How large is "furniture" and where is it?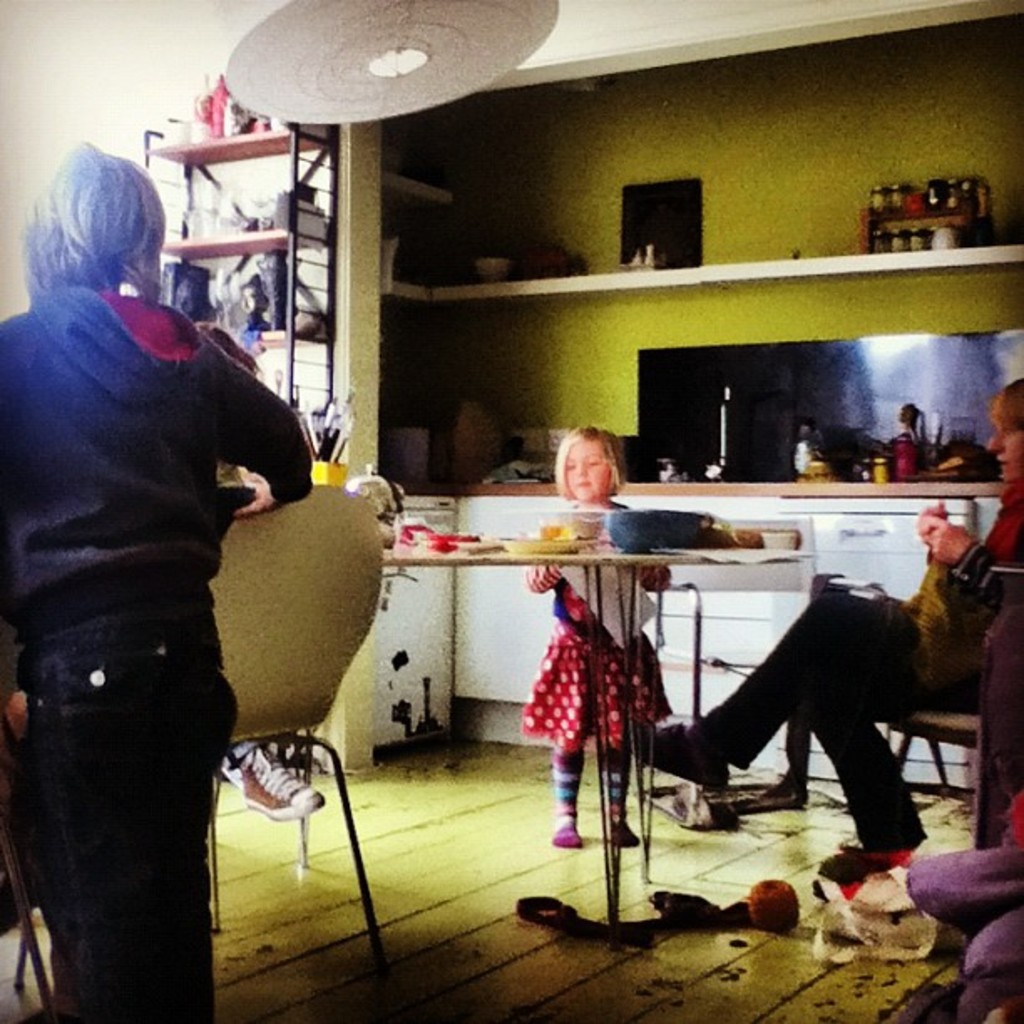
Bounding box: <region>206, 480, 385, 975</region>.
